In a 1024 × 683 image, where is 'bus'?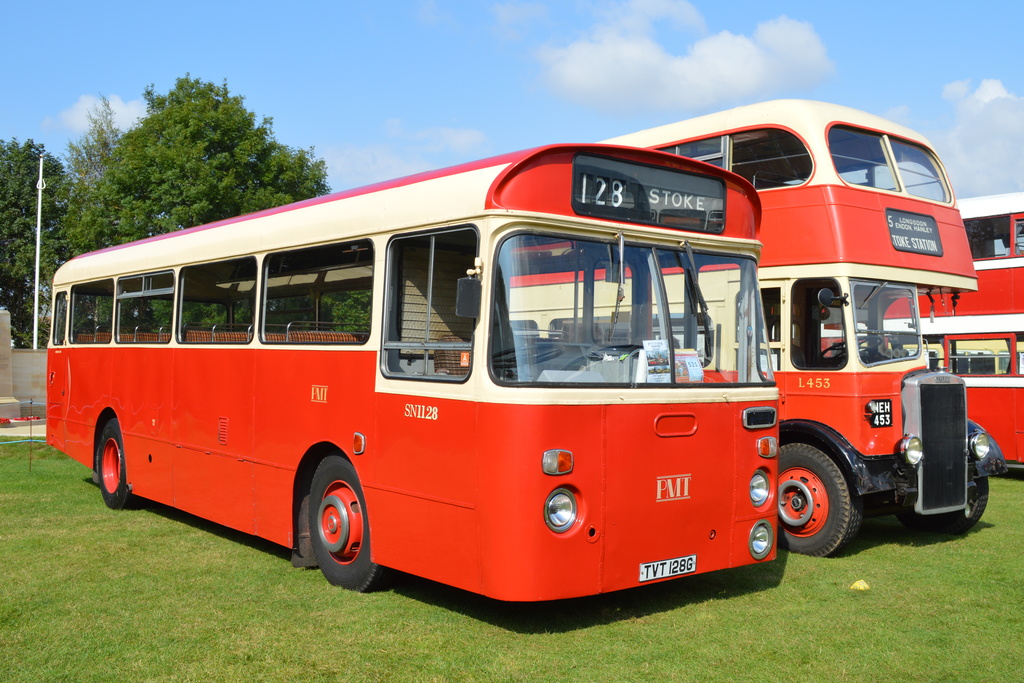
(left=813, top=190, right=1023, bottom=467).
